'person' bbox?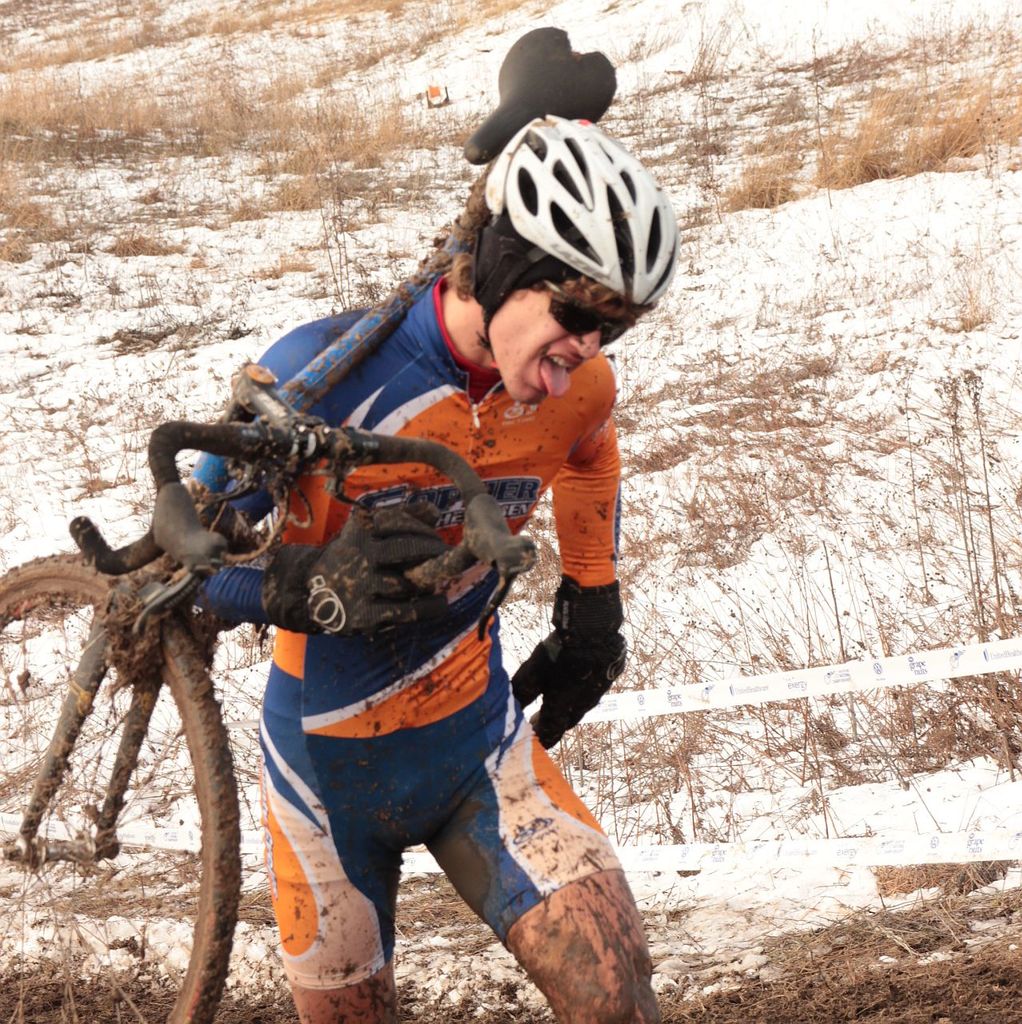
[x1=180, y1=111, x2=678, y2=1023]
